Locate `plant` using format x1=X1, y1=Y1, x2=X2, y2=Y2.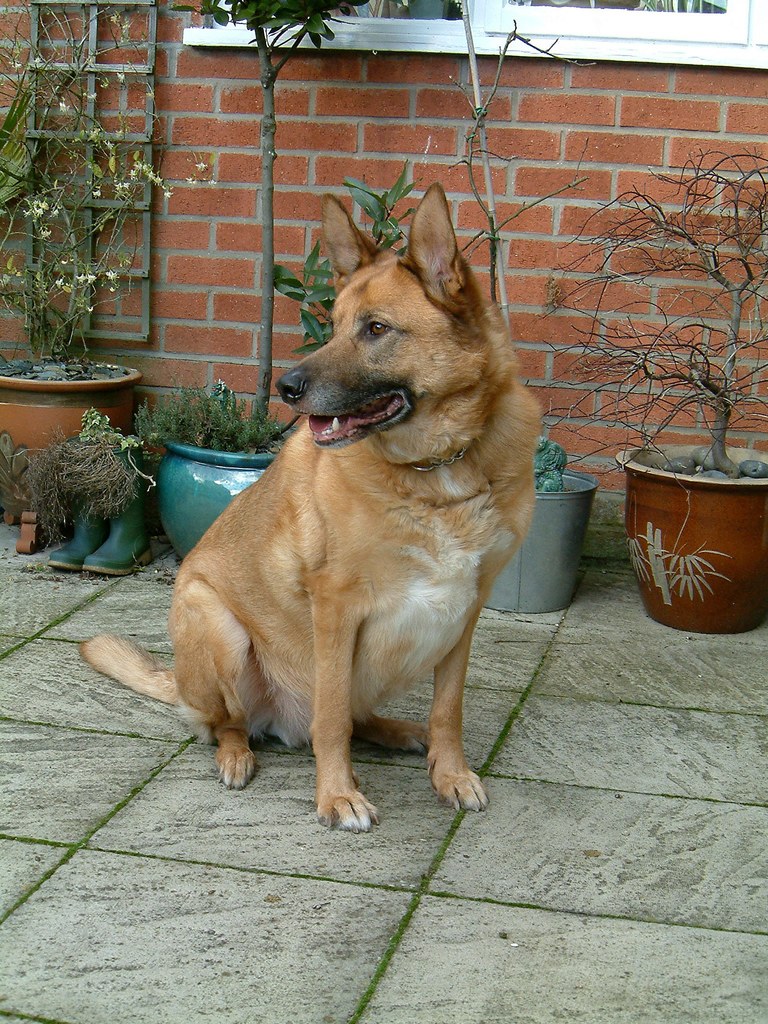
x1=269, y1=148, x2=430, y2=340.
